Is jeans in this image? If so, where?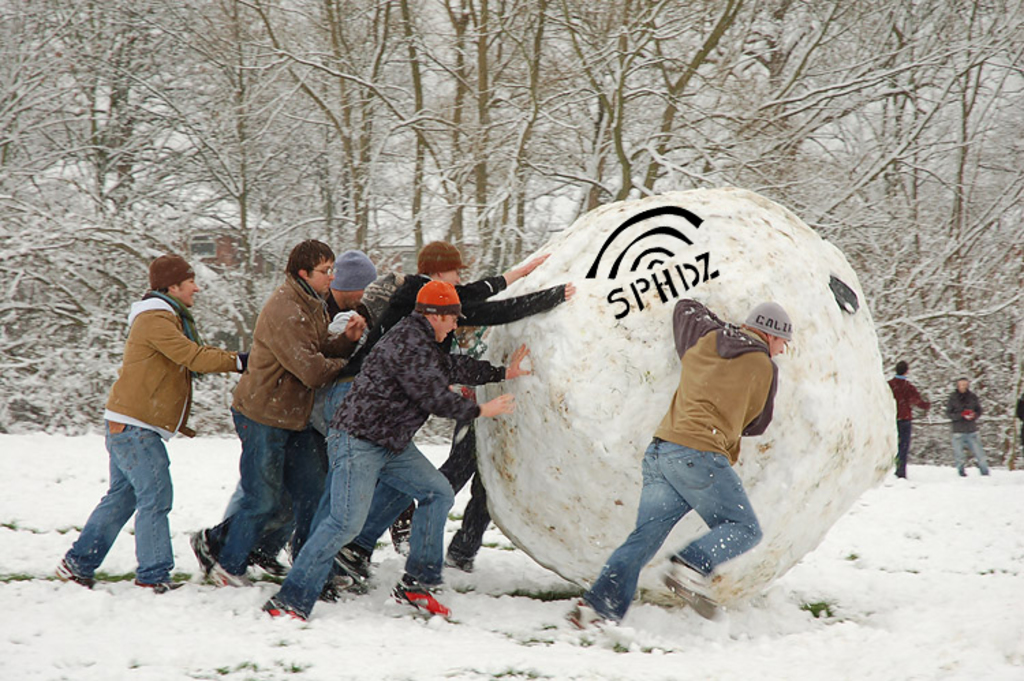
Yes, at (x1=274, y1=427, x2=455, y2=622).
